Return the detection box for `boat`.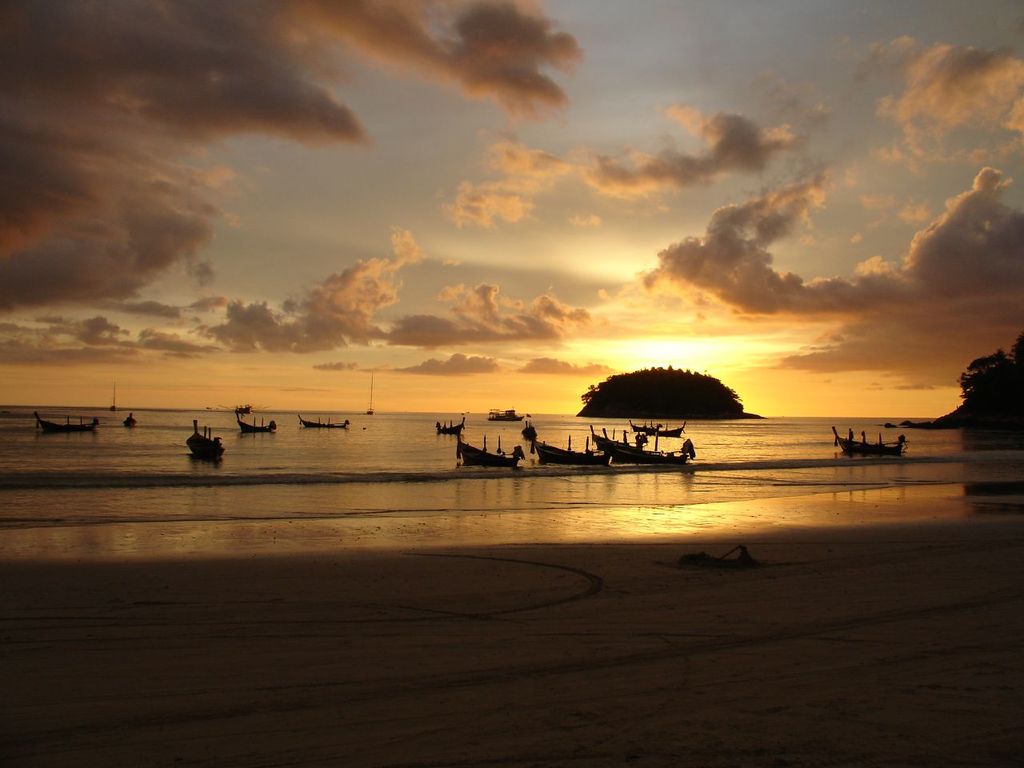
527:432:599:466.
